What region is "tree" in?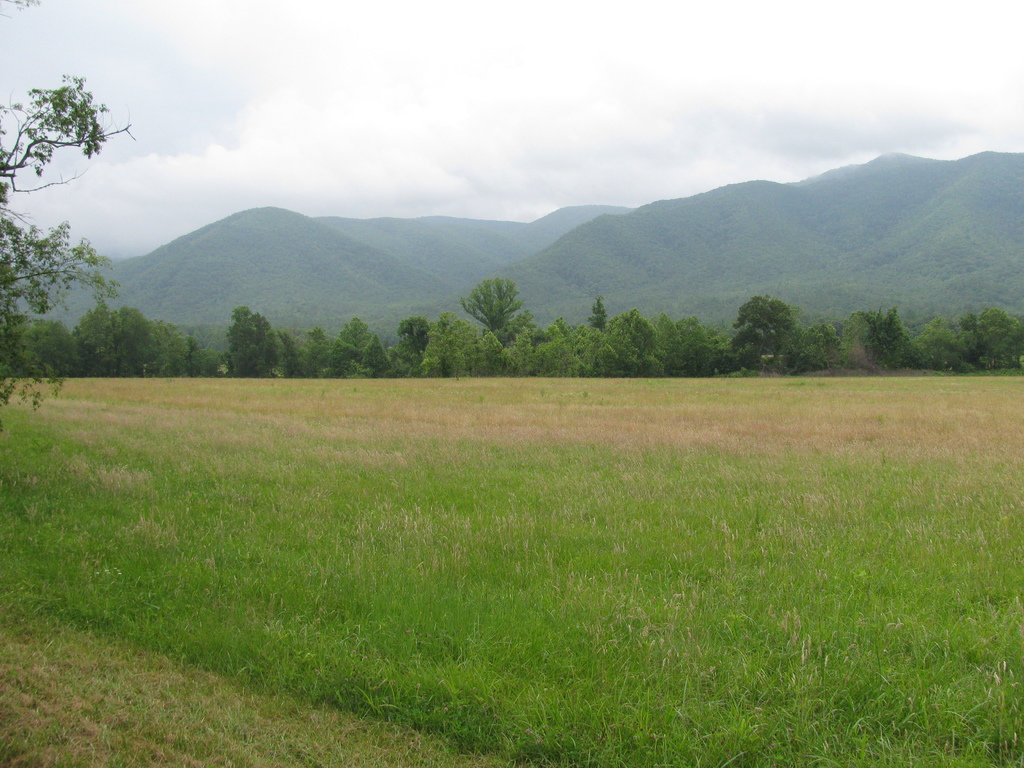
x1=146 y1=323 x2=192 y2=385.
